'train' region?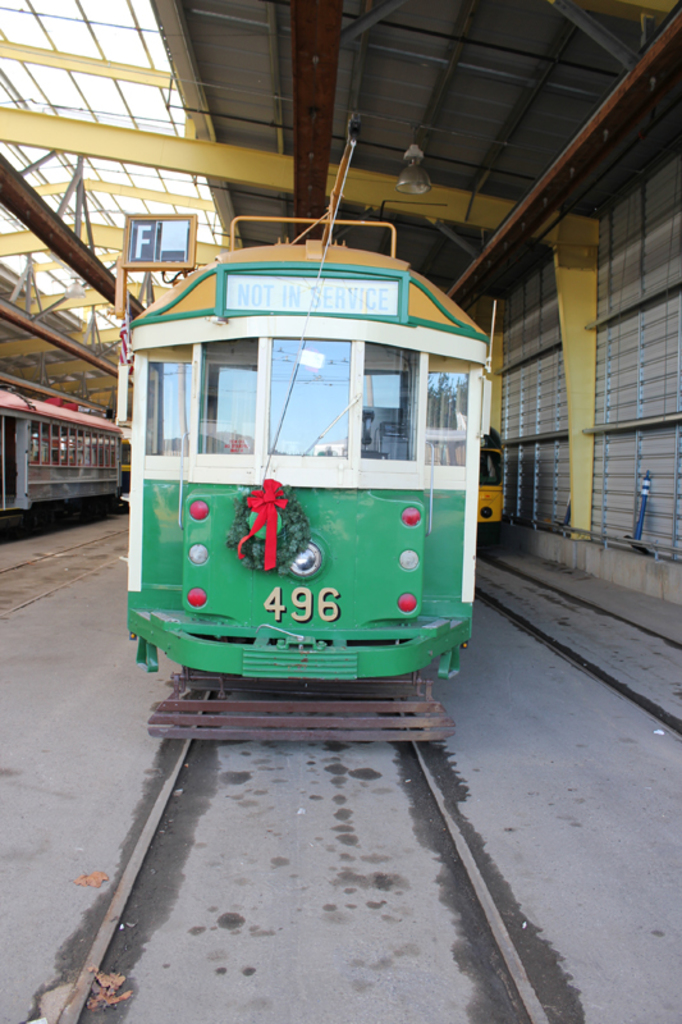
[0, 393, 124, 532]
